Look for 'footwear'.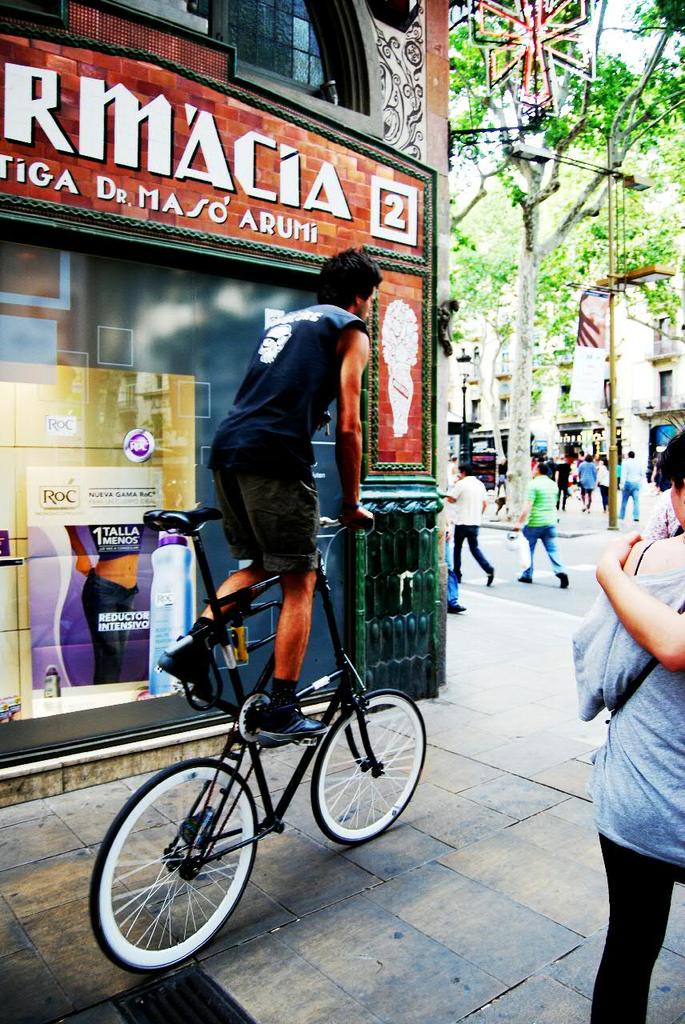
Found: bbox=[253, 684, 339, 744].
